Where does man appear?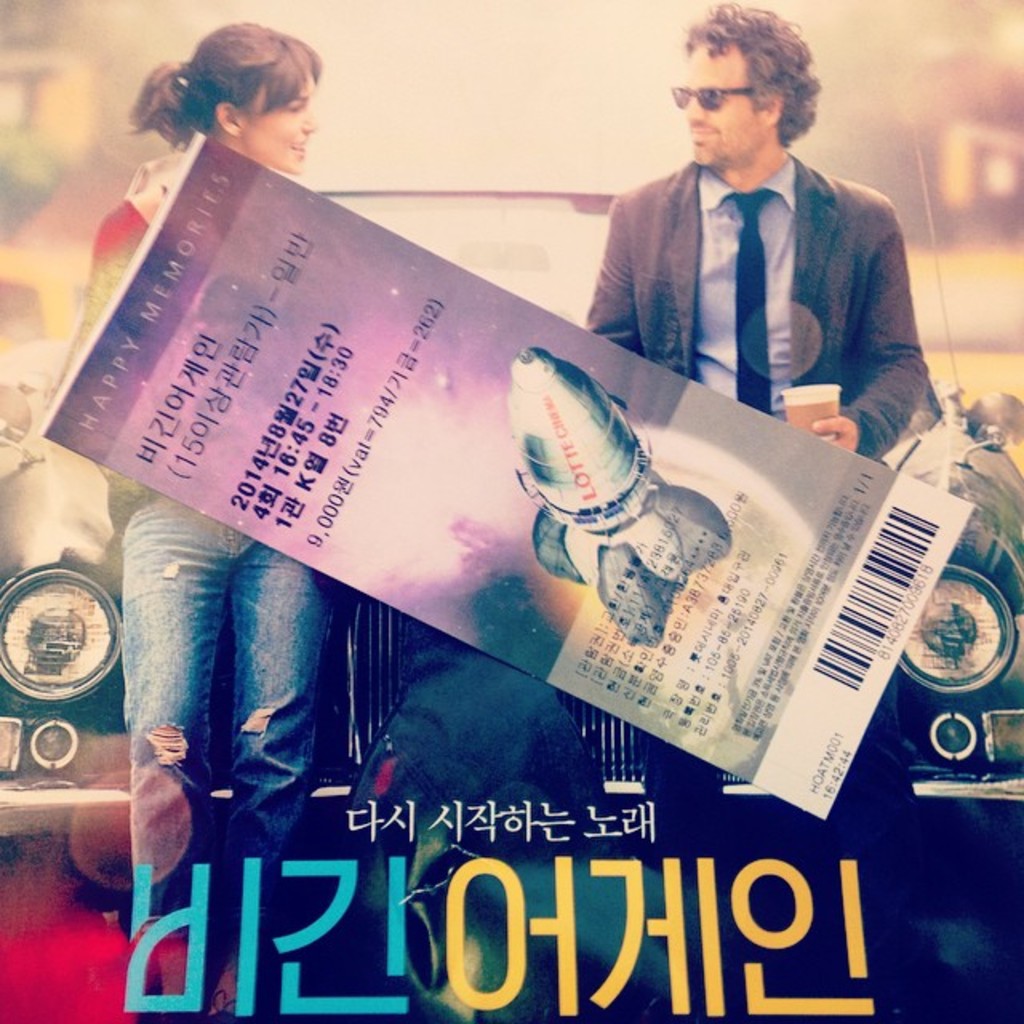
Appears at (547, 50, 950, 461).
